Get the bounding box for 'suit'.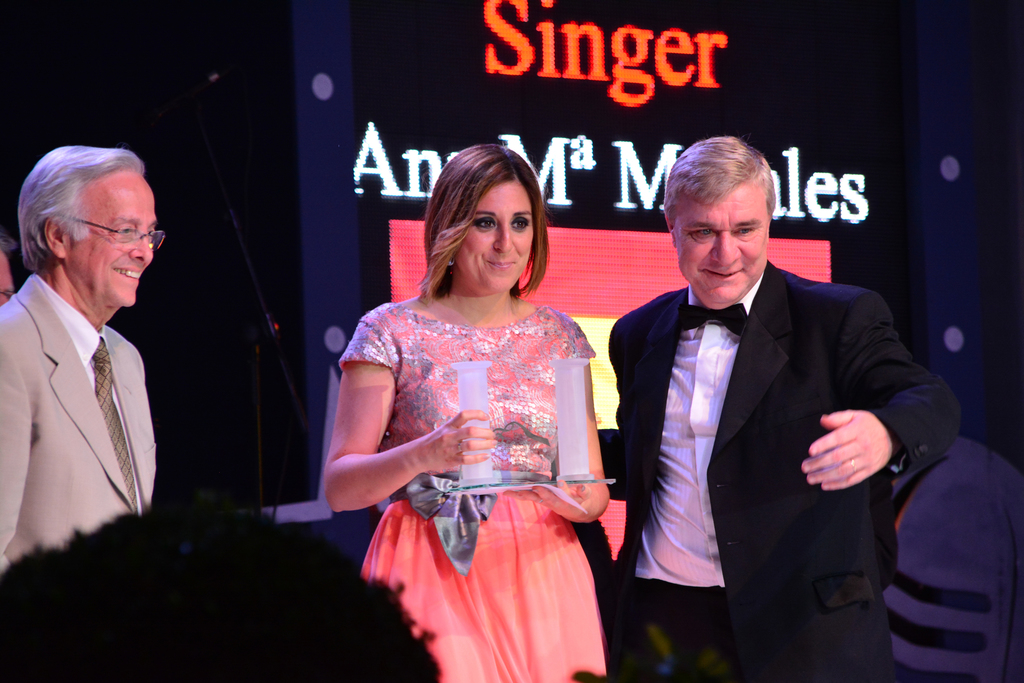
bbox=[0, 274, 158, 572].
